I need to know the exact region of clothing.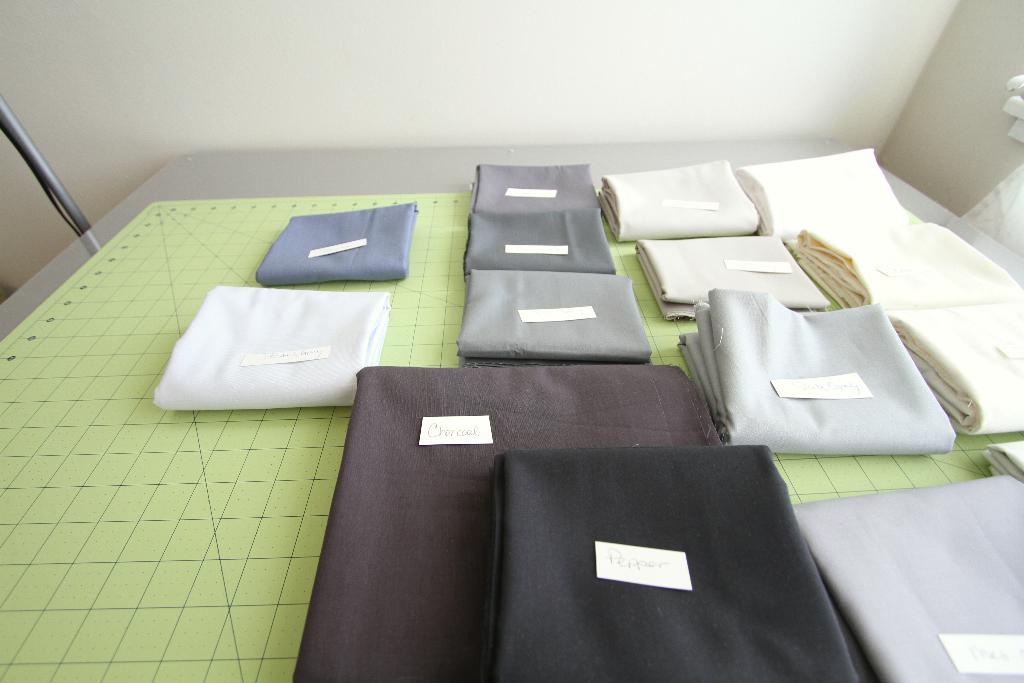
Region: box(259, 201, 420, 281).
